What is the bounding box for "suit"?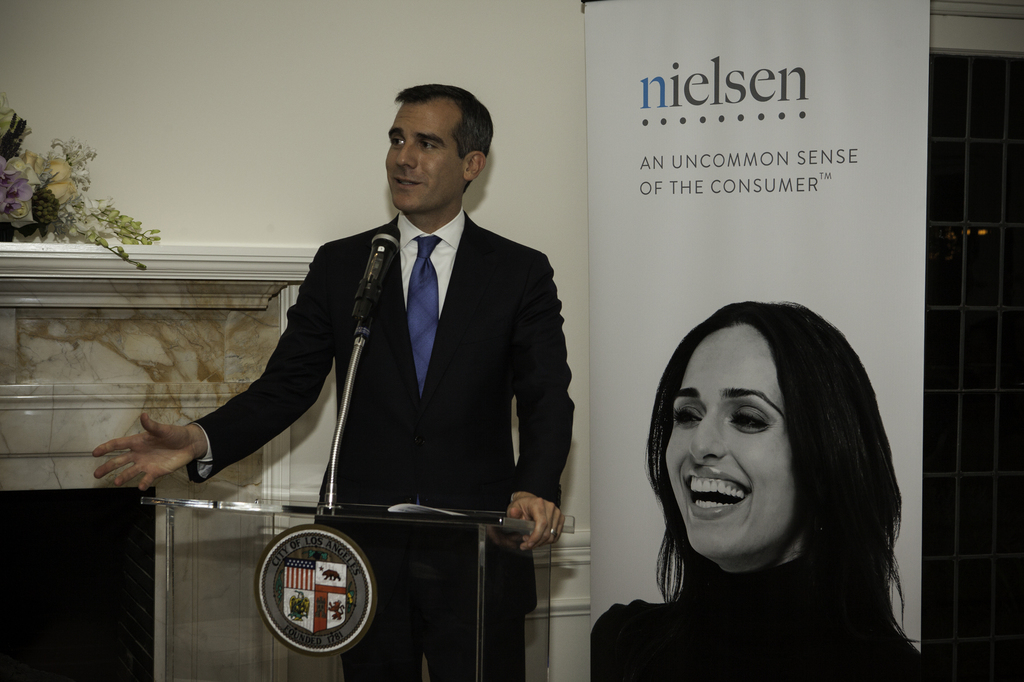
rect(206, 122, 584, 601).
